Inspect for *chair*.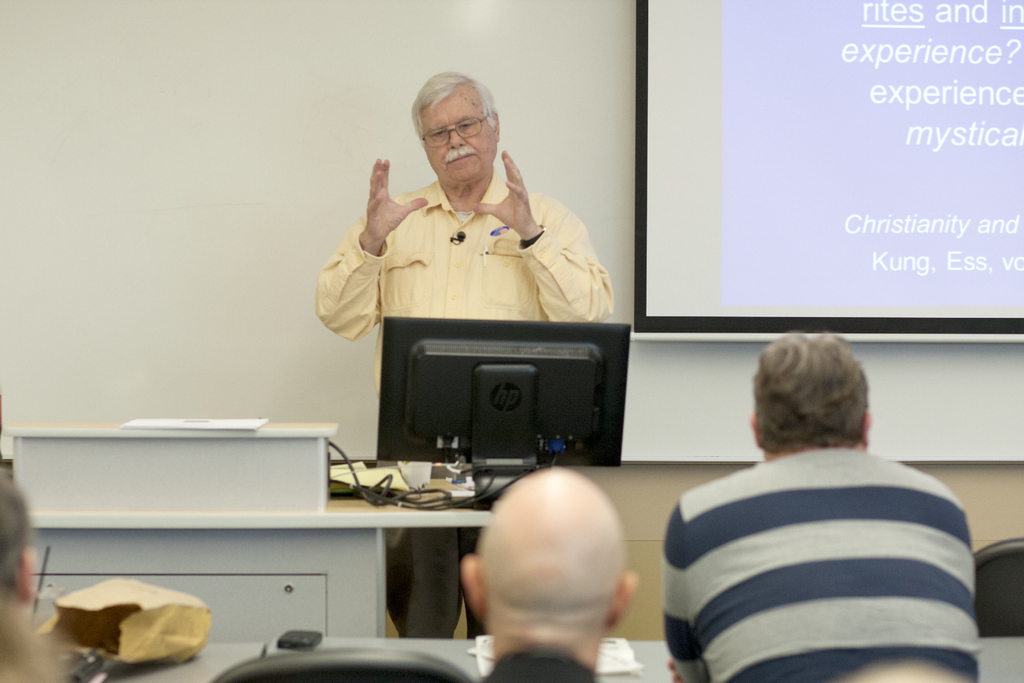
Inspection: <region>219, 653, 467, 675</region>.
